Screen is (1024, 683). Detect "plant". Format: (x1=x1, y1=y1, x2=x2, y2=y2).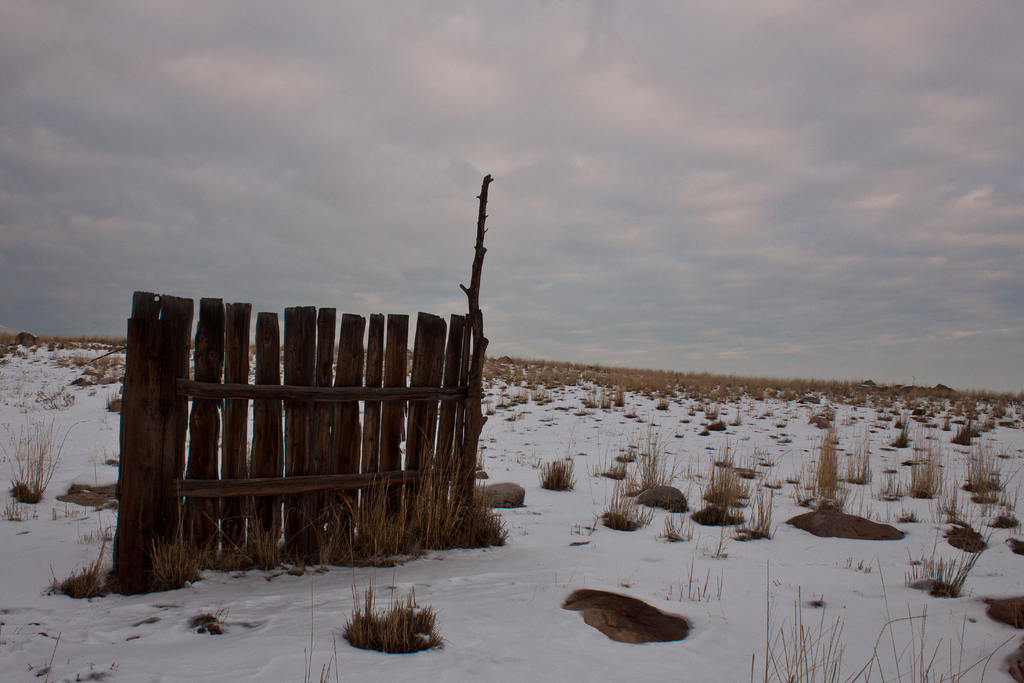
(x1=850, y1=437, x2=876, y2=487).
